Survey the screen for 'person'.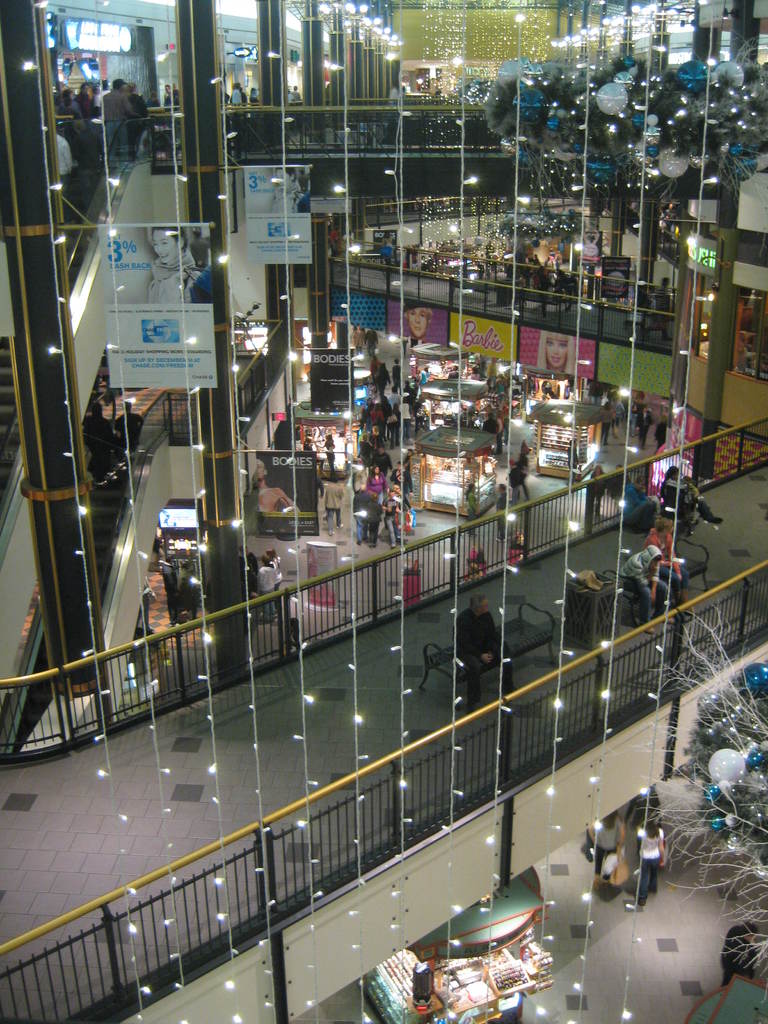
Survey found: 93 75 135 168.
